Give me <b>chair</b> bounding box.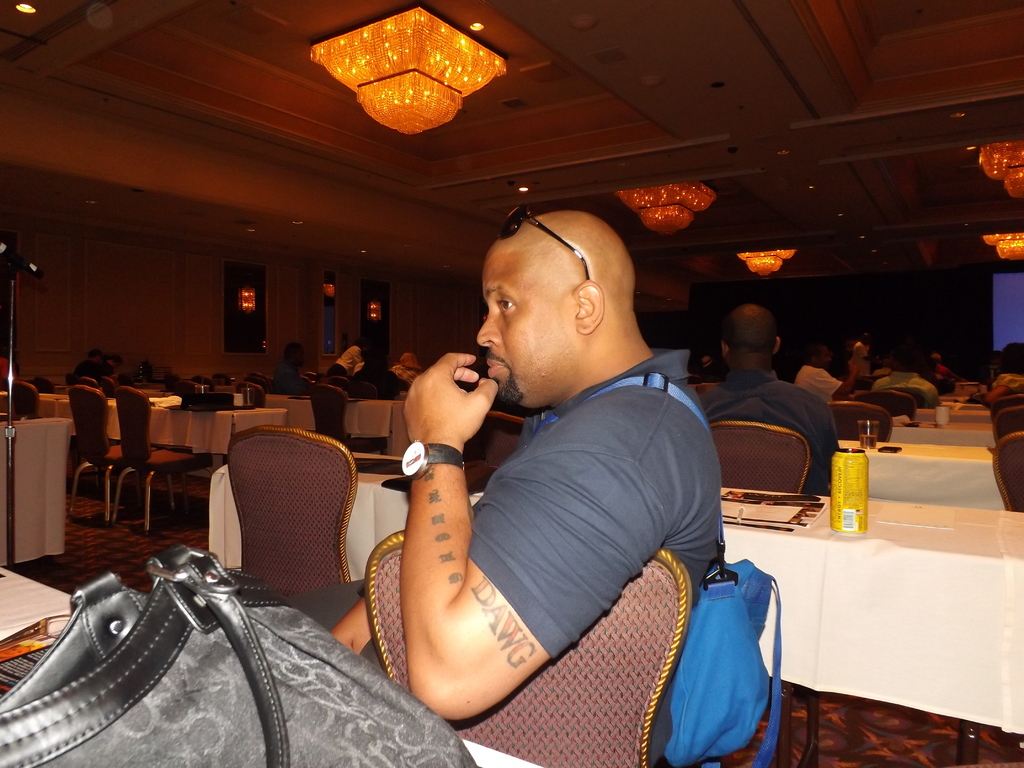
x1=84 y1=374 x2=118 y2=394.
